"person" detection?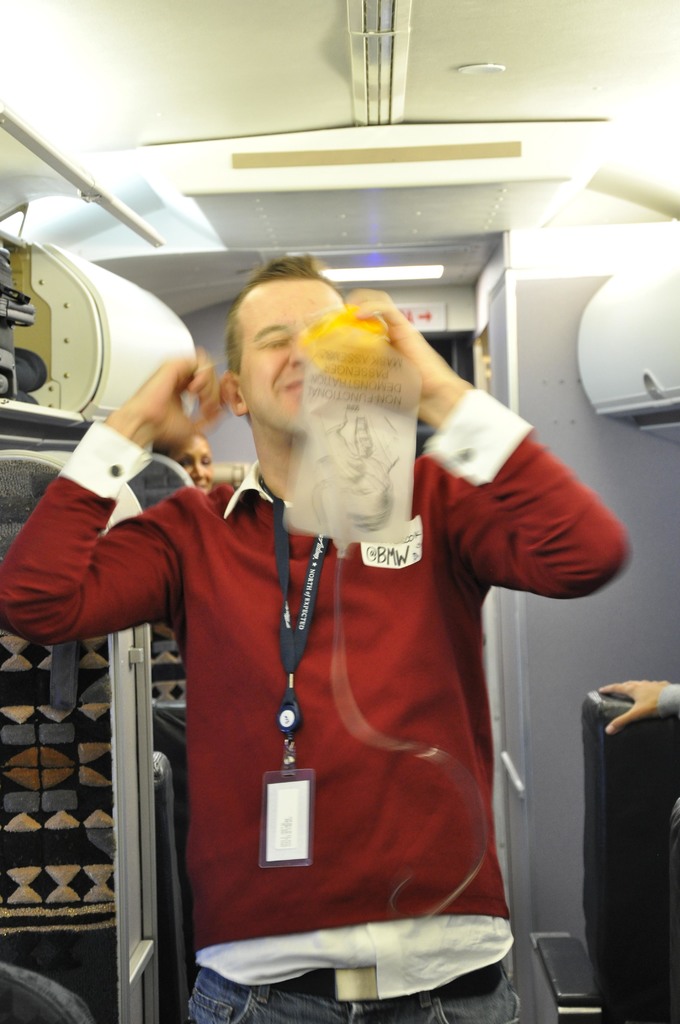
locate(170, 430, 212, 495)
